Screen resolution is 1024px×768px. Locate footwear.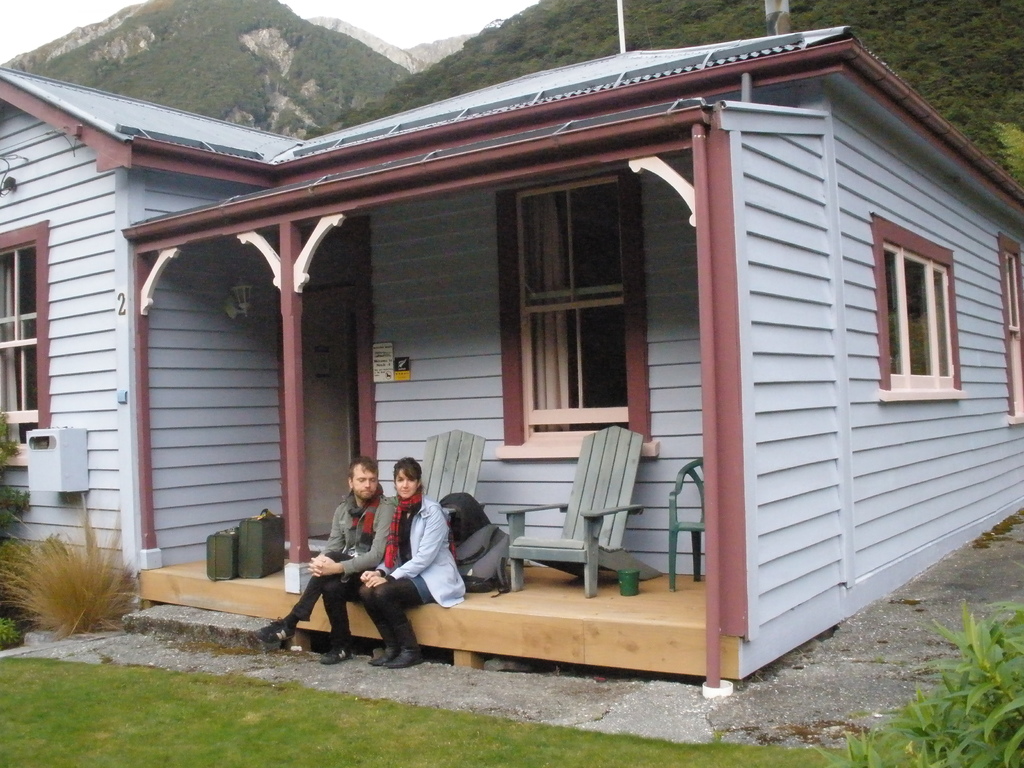
<region>255, 616, 305, 641</region>.
